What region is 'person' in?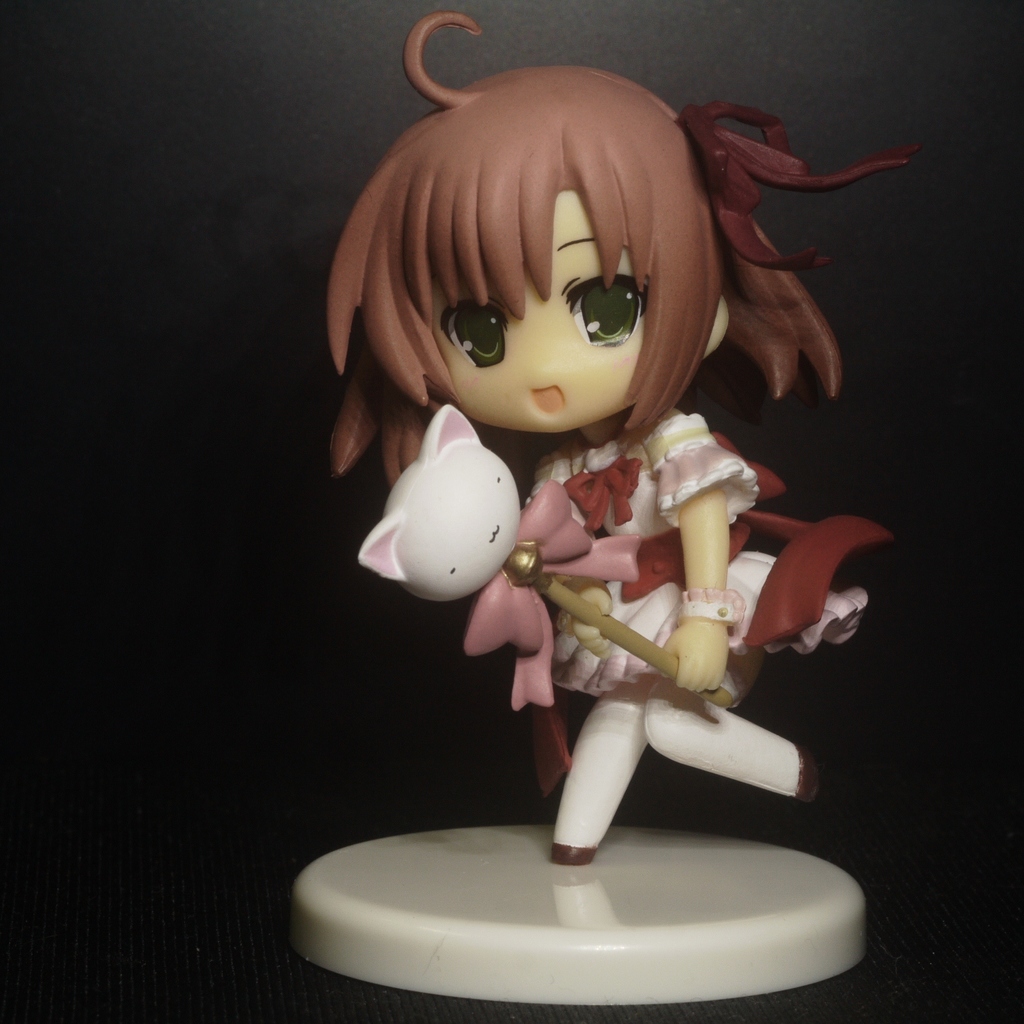
[272,0,884,944].
